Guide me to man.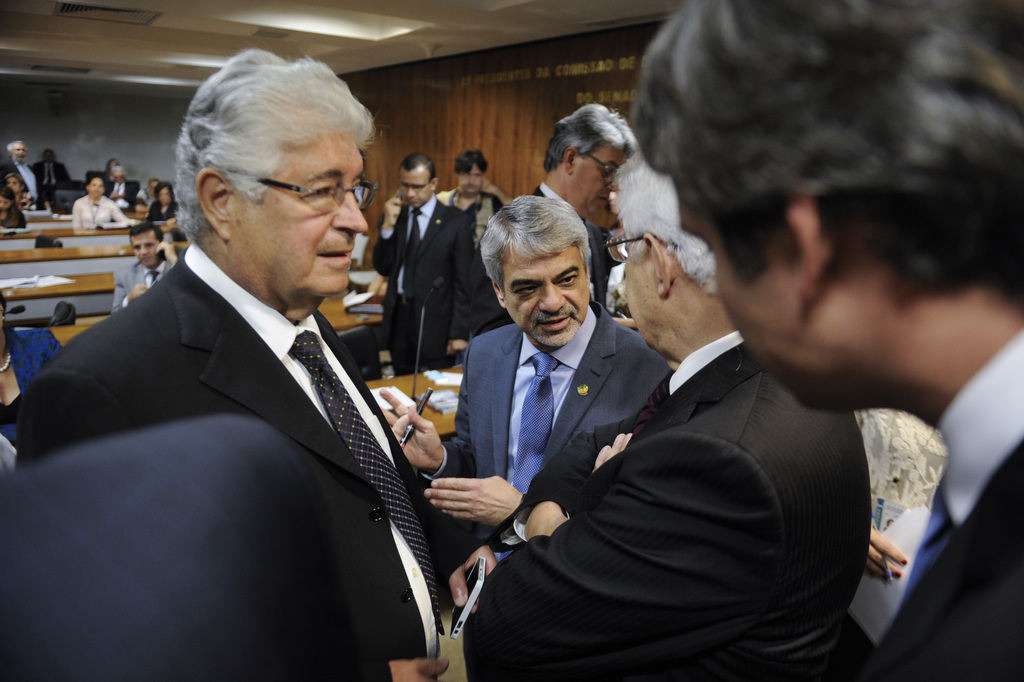
Guidance: <region>463, 149, 879, 681</region>.
